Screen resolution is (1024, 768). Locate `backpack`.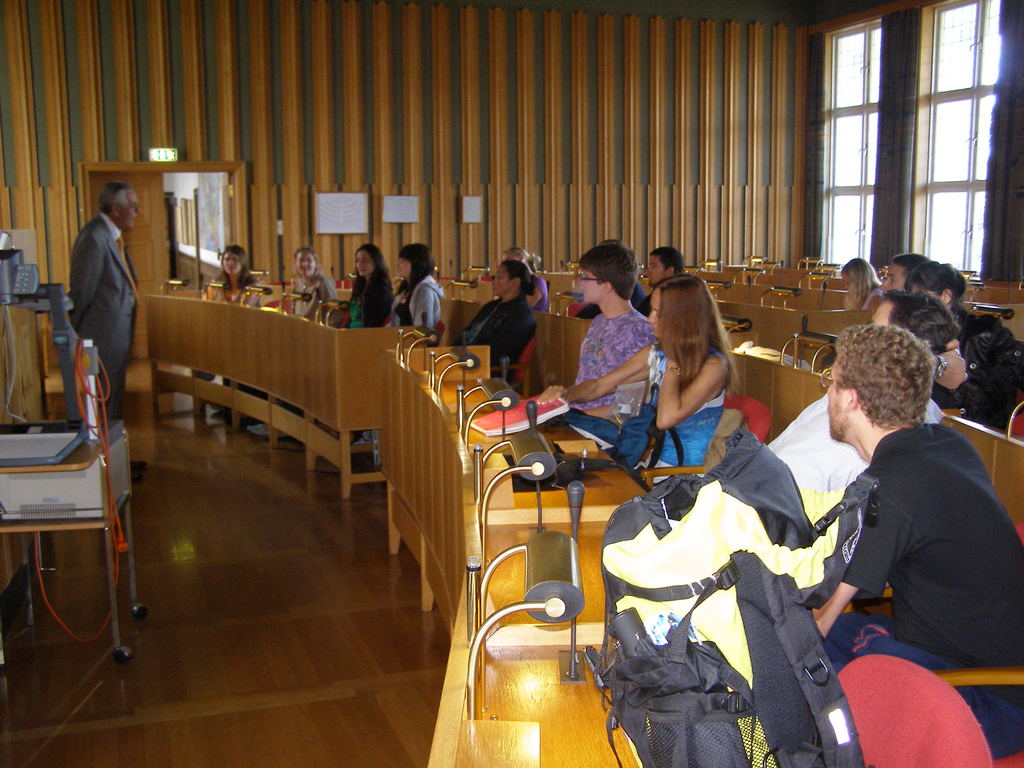
[left=580, top=426, right=879, bottom=767].
